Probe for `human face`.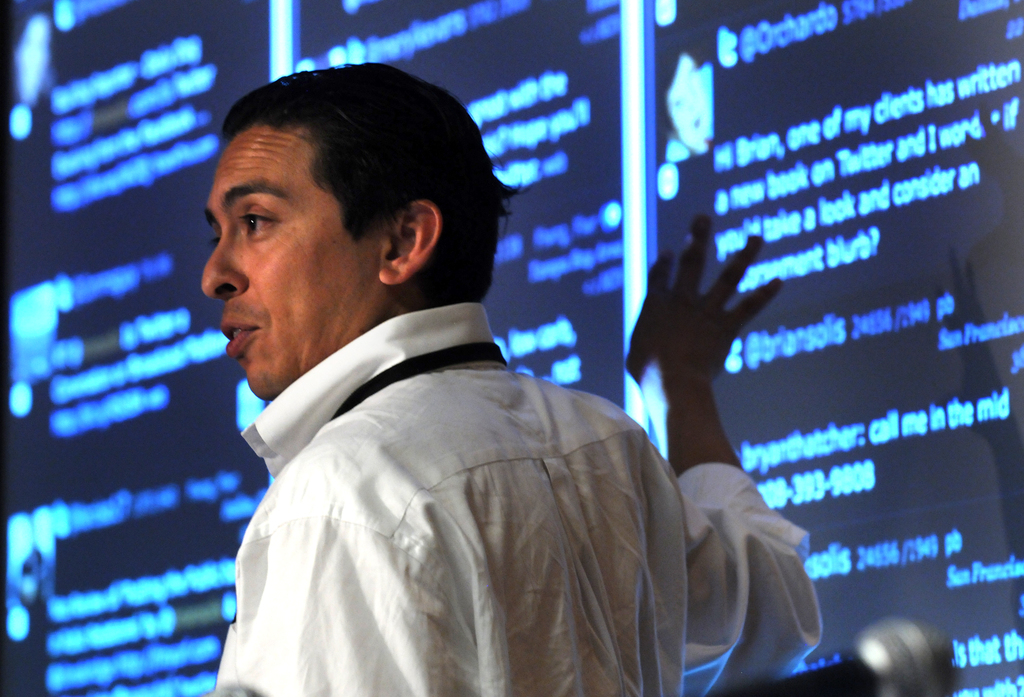
Probe result: 198 135 381 398.
